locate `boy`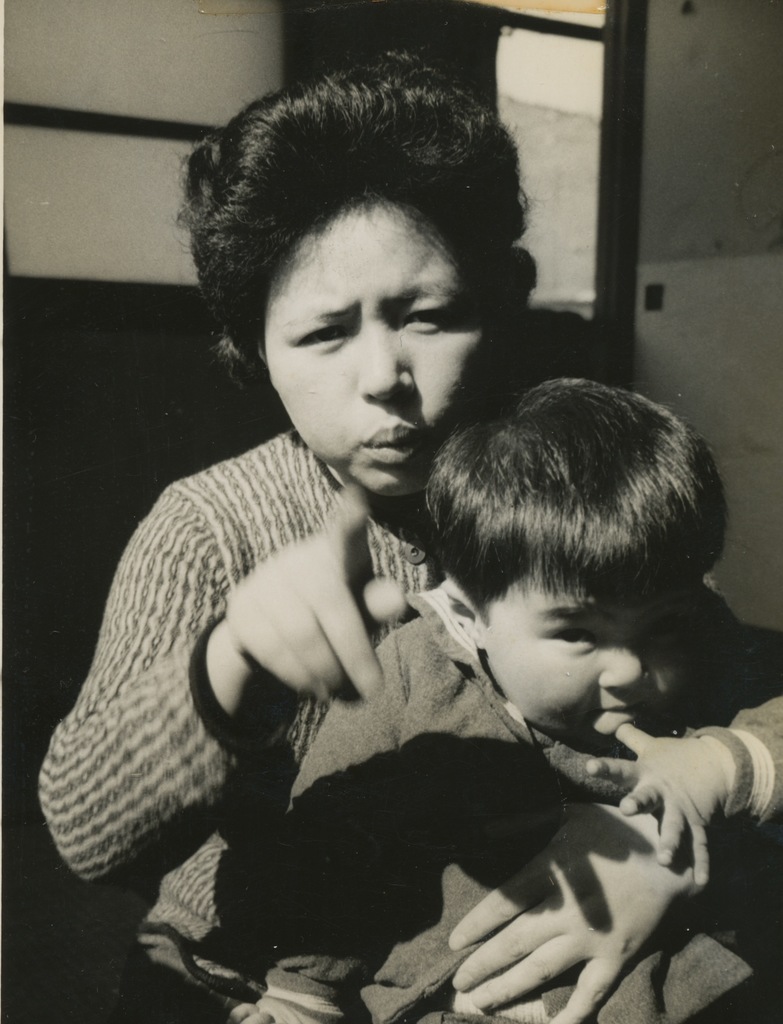
233:370:782:1023
